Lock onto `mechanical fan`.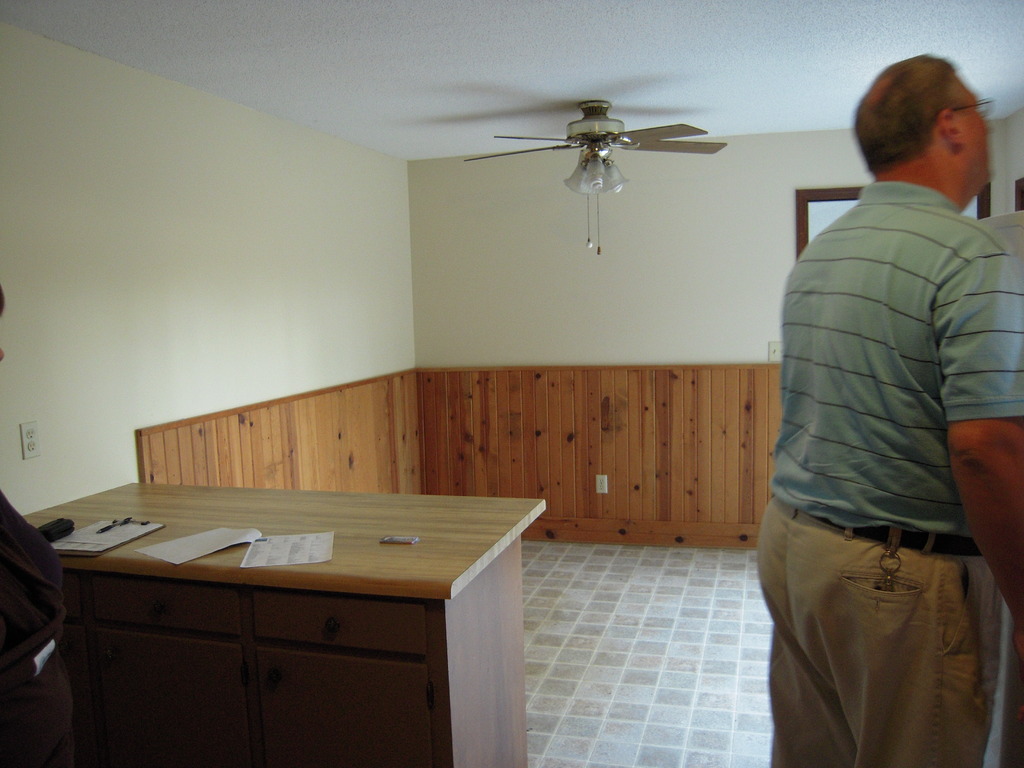
Locked: {"left": 460, "top": 99, "right": 727, "bottom": 259}.
